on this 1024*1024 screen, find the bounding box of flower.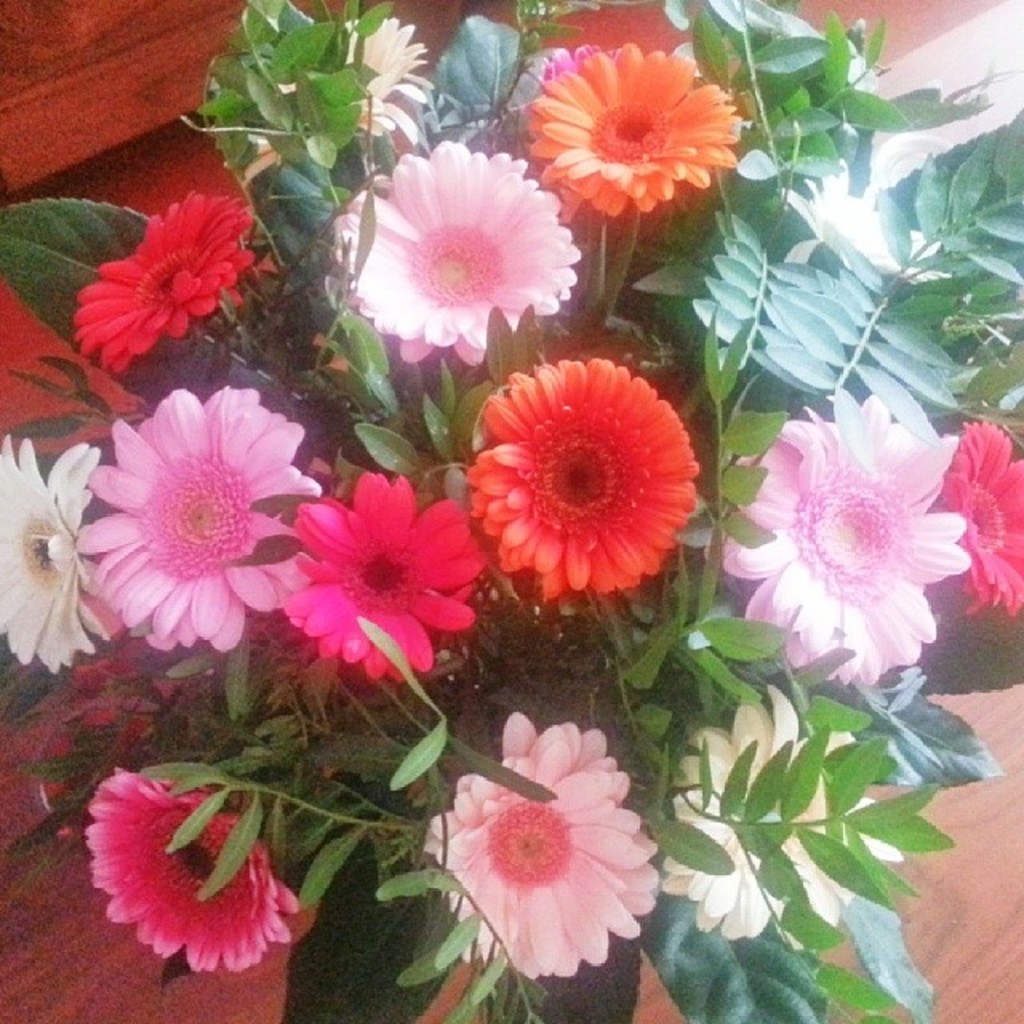
Bounding box: left=654, top=680, right=910, bottom=950.
